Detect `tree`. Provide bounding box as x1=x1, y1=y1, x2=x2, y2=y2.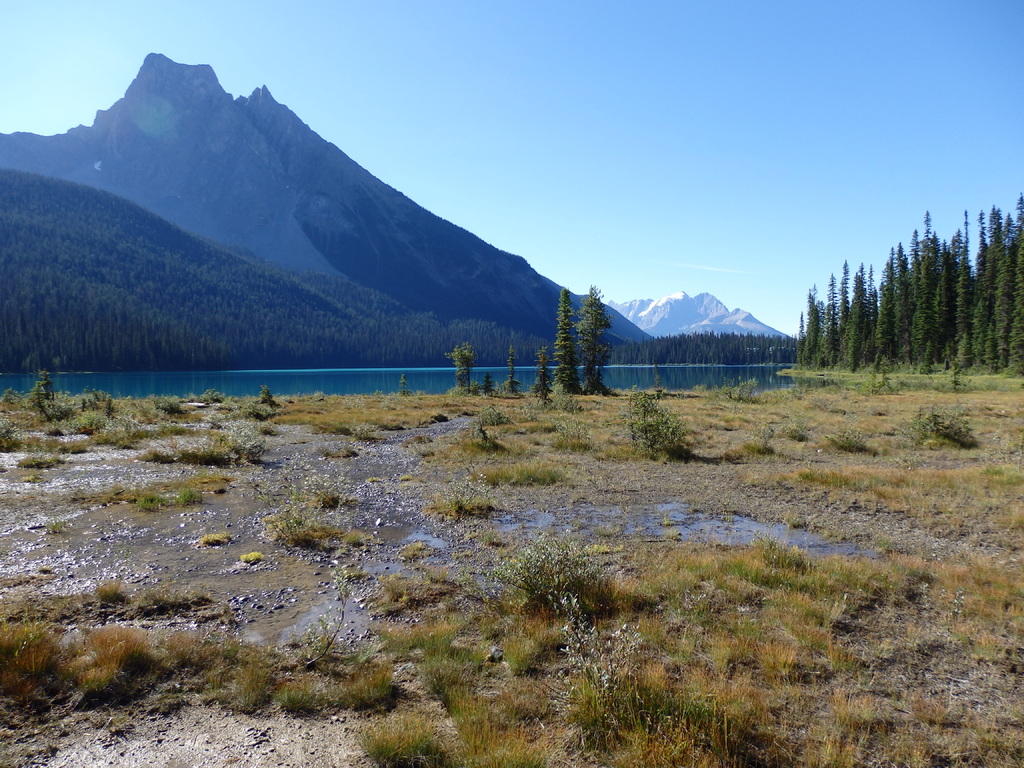
x1=820, y1=279, x2=836, y2=365.
